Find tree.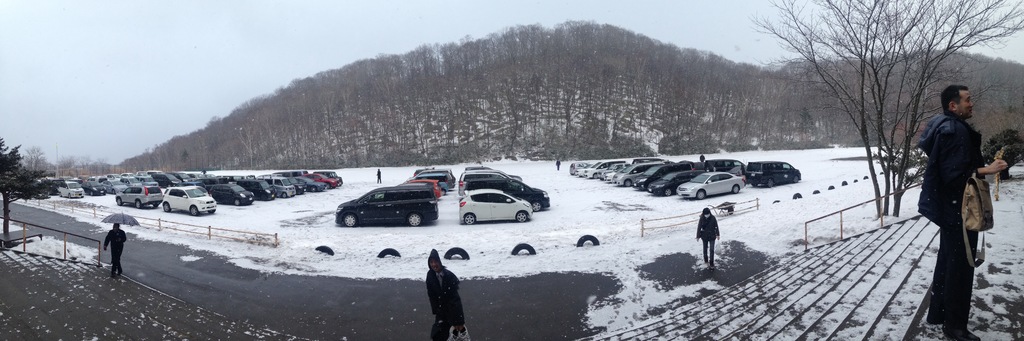
x1=739, y1=0, x2=1023, y2=223.
